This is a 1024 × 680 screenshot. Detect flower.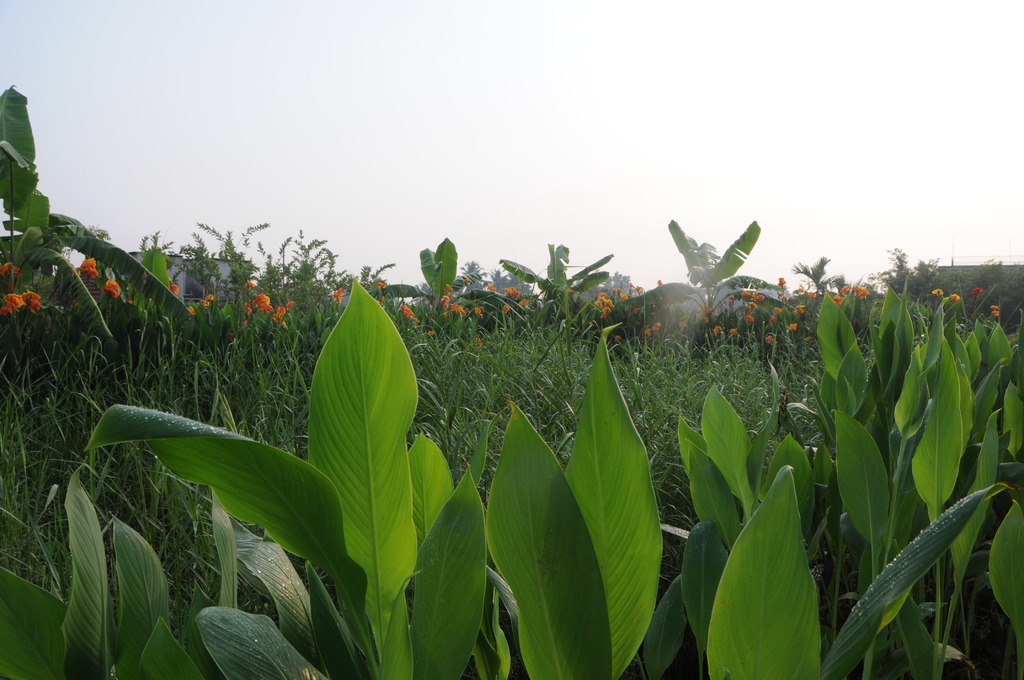
(21,289,45,316).
